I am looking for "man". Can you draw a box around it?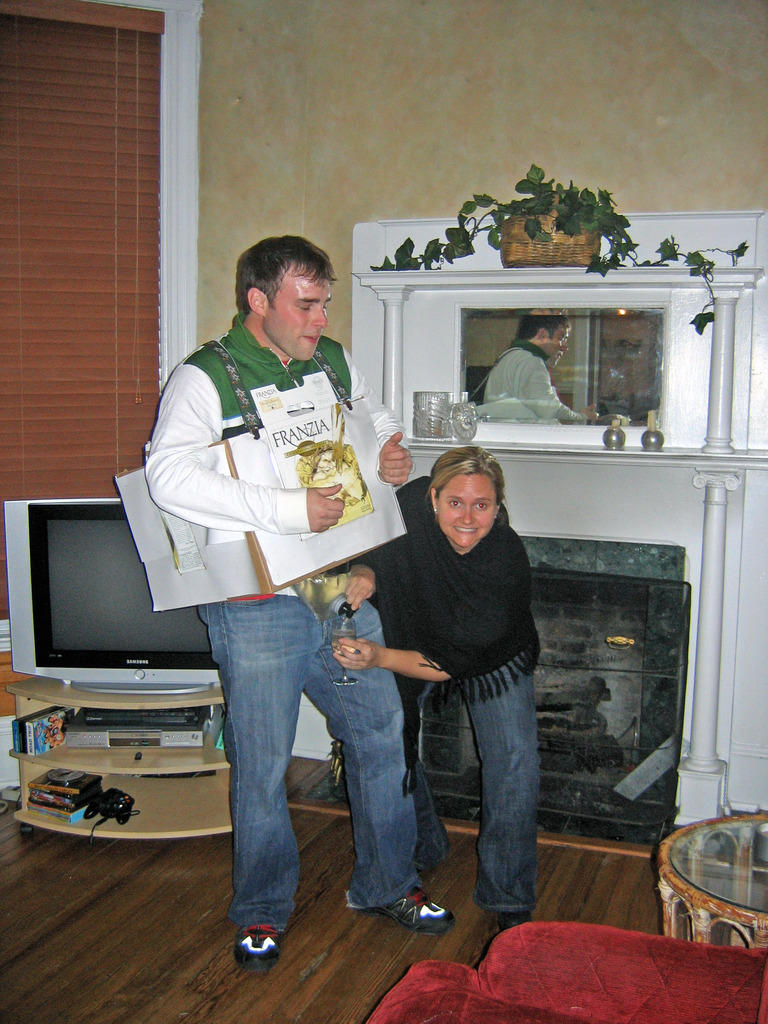
Sure, the bounding box is <bbox>126, 236, 432, 922</bbox>.
